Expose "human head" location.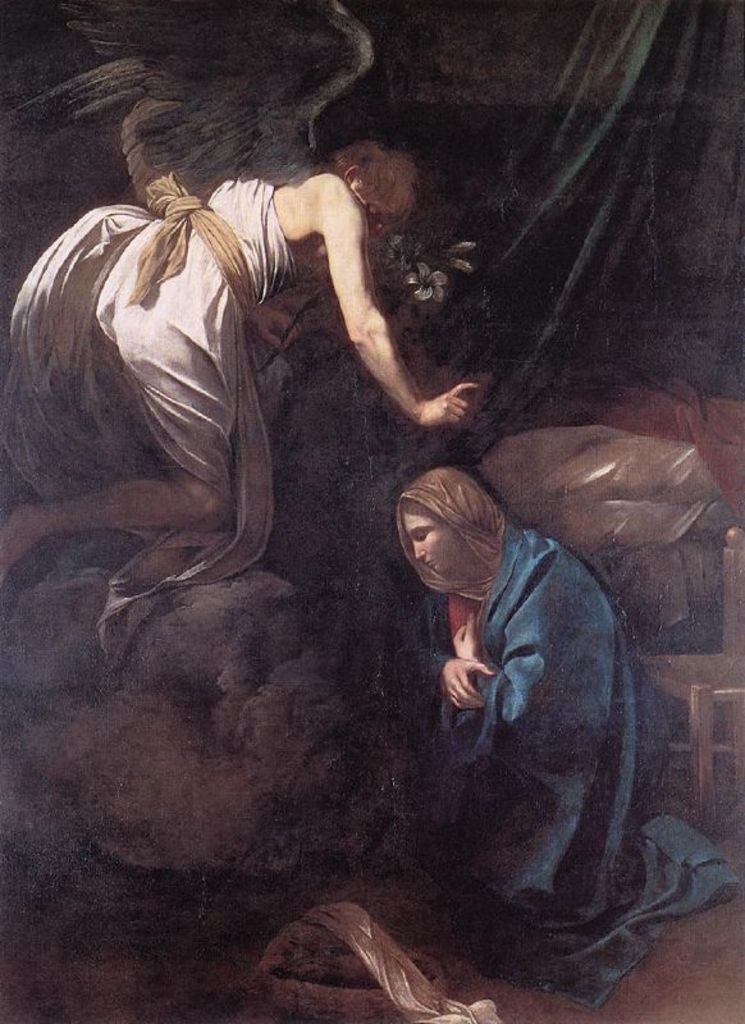
Exposed at rect(388, 467, 506, 590).
